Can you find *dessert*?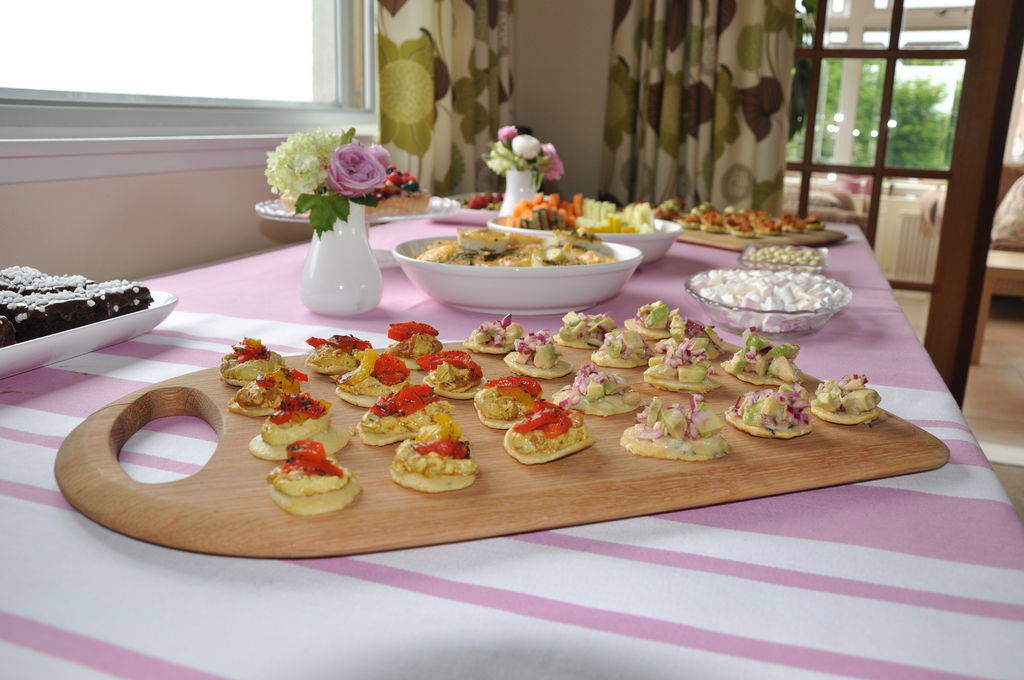
Yes, bounding box: detection(723, 337, 808, 382).
